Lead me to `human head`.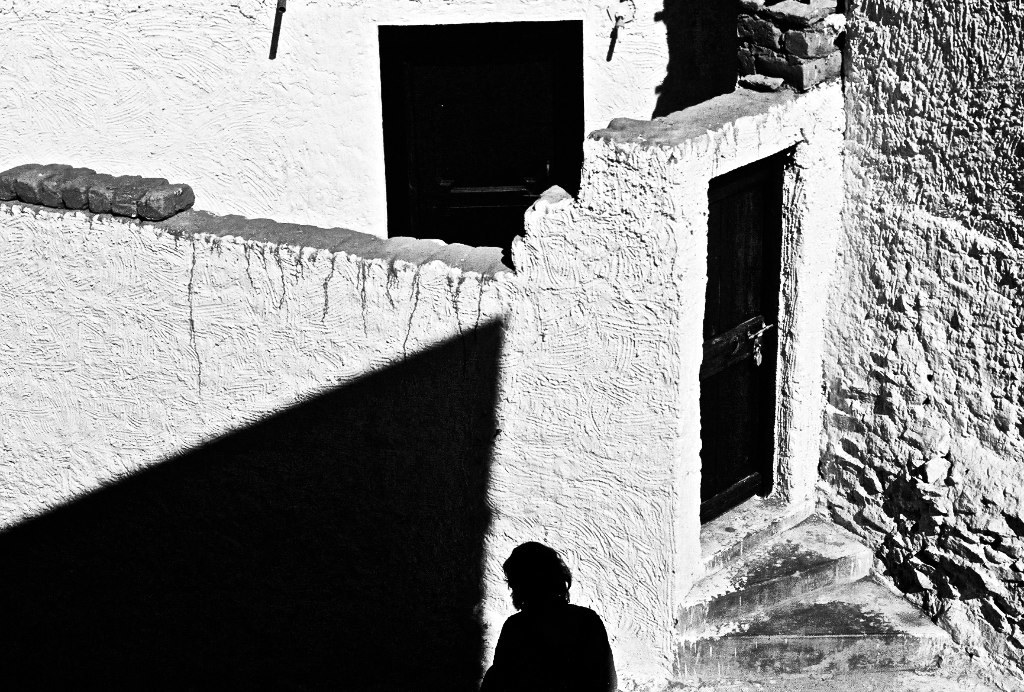
Lead to box(504, 554, 599, 631).
